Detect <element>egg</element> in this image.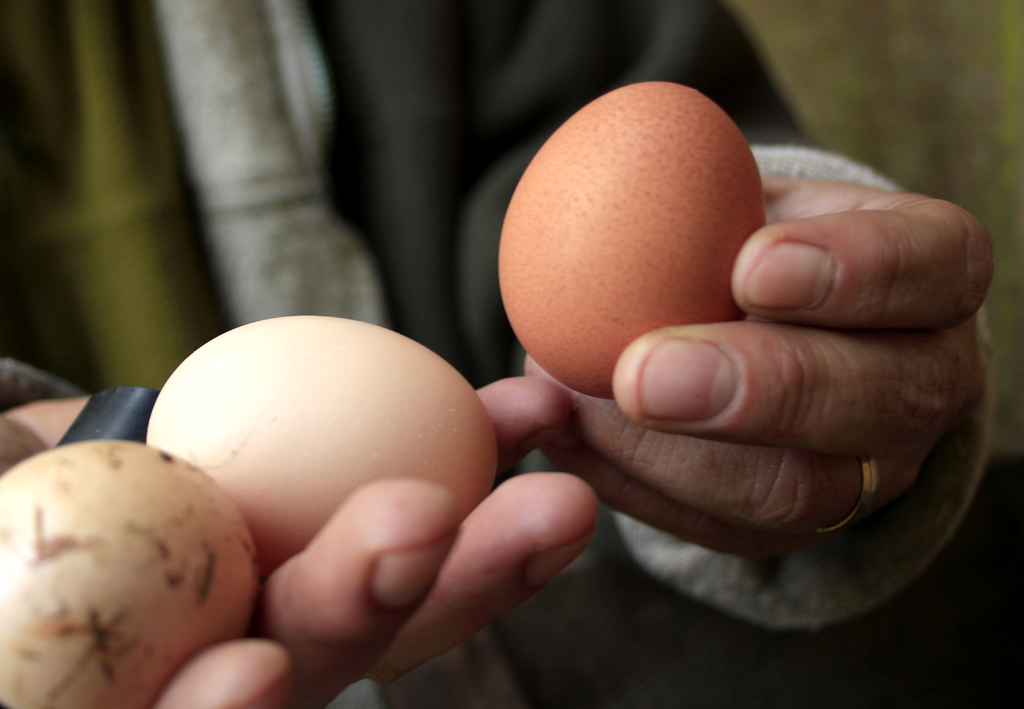
Detection: (x1=0, y1=443, x2=264, y2=708).
